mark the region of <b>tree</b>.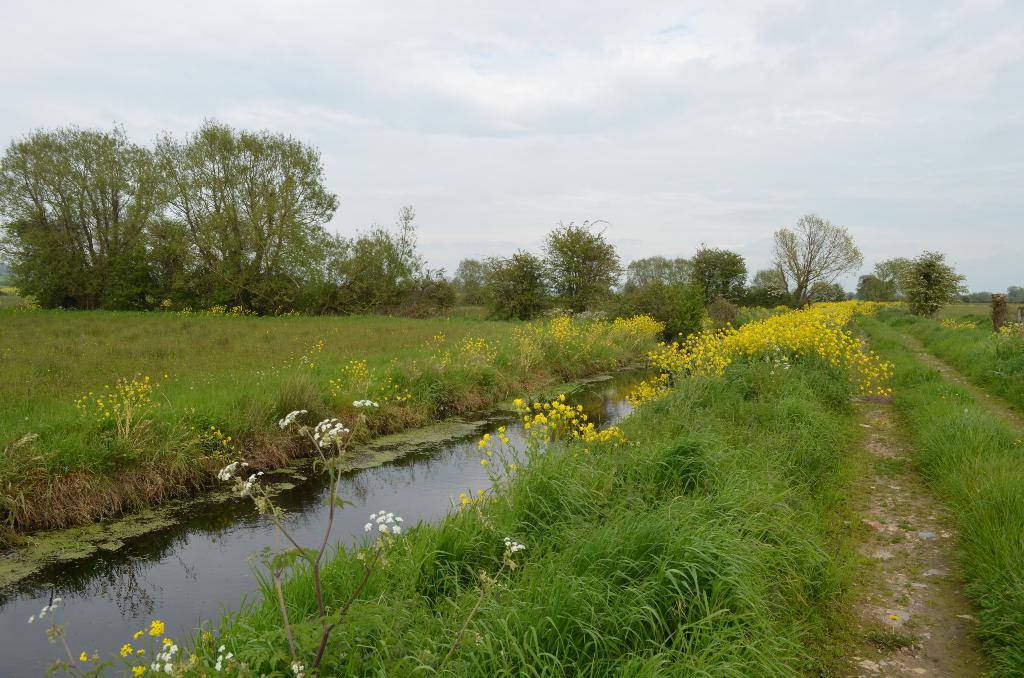
Region: bbox=[694, 251, 753, 310].
